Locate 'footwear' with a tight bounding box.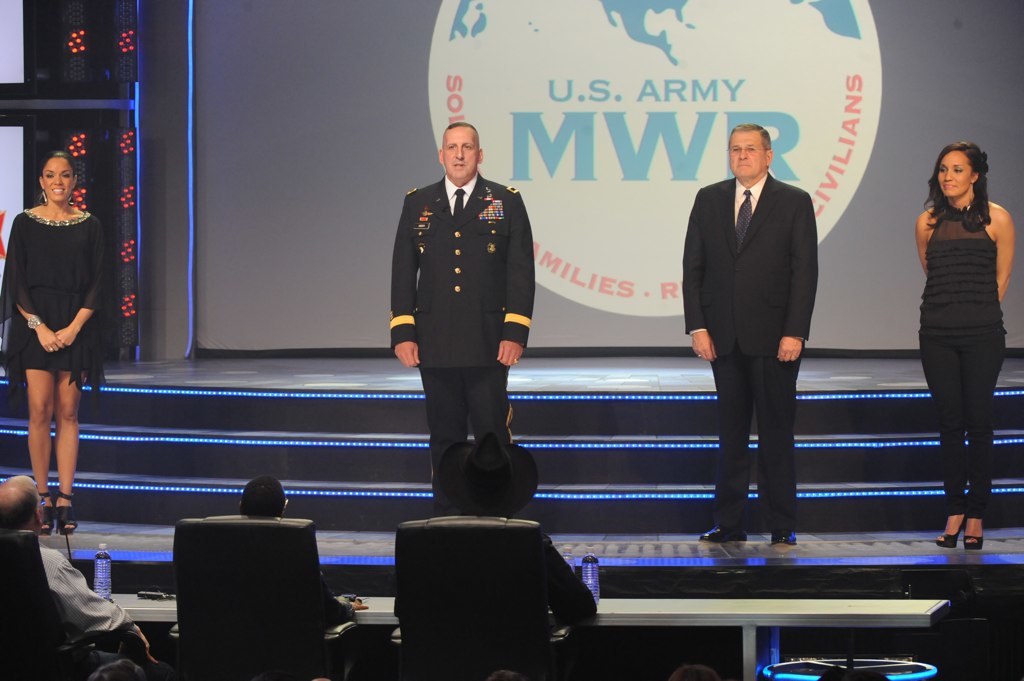
(38, 485, 58, 533).
